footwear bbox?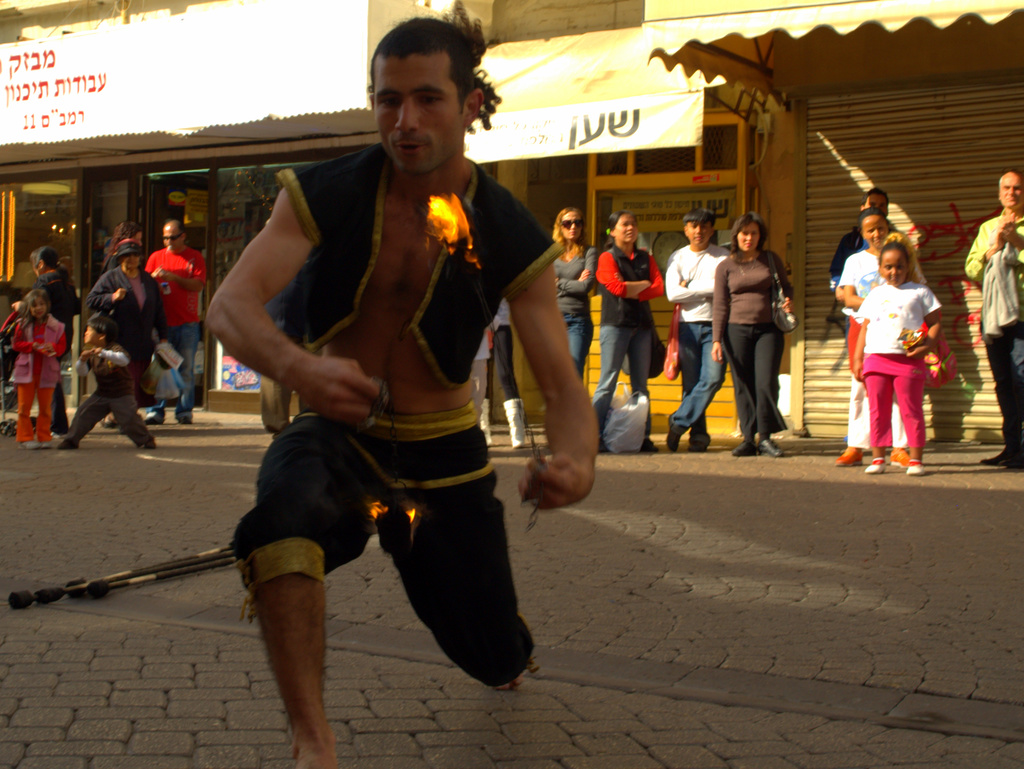
locate(835, 448, 858, 464)
